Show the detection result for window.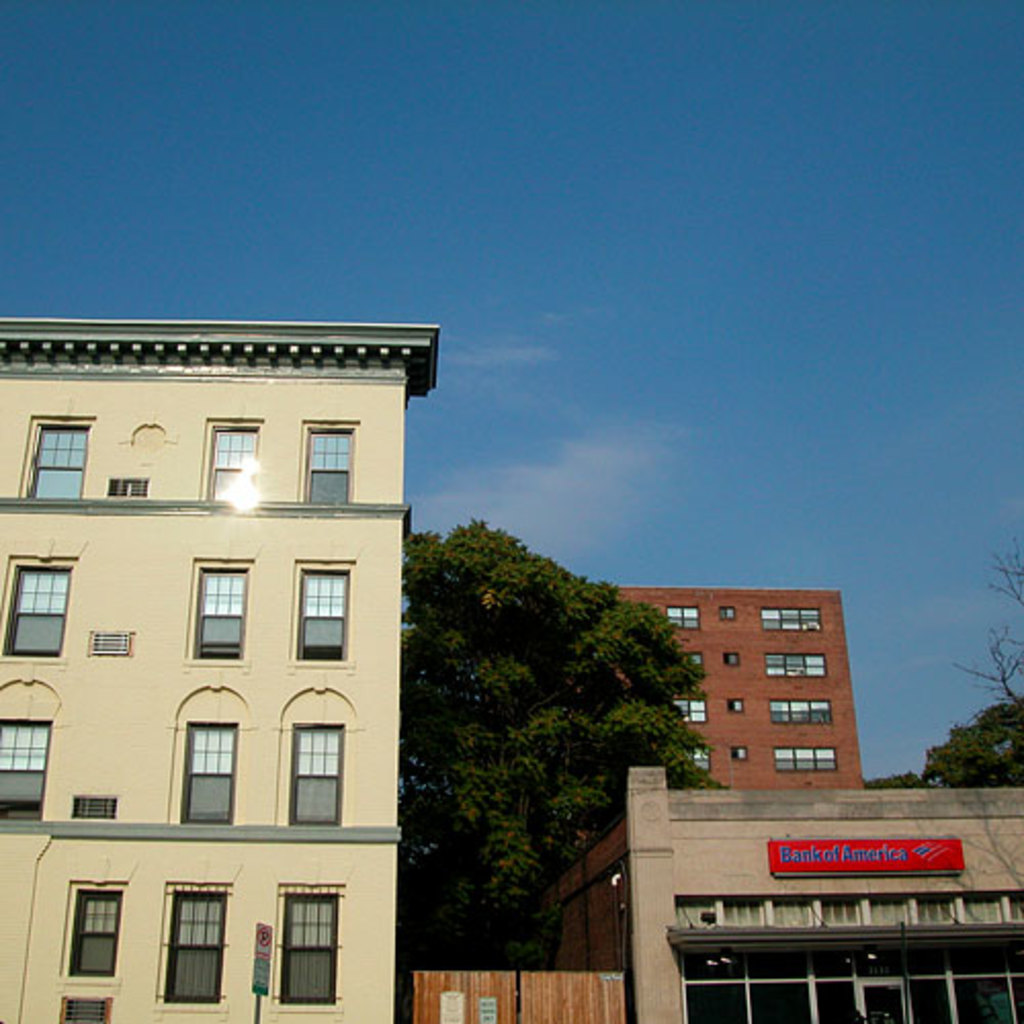
[left=170, top=883, right=238, bottom=1018].
